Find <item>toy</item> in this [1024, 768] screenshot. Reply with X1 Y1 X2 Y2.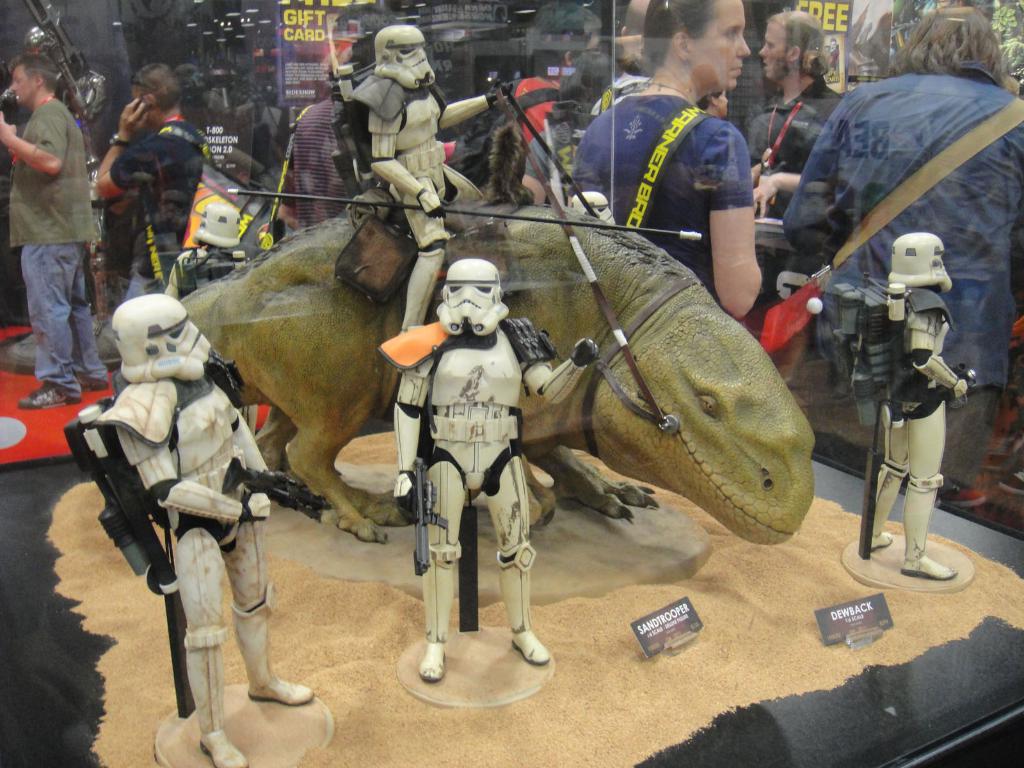
397 451 432 574.
